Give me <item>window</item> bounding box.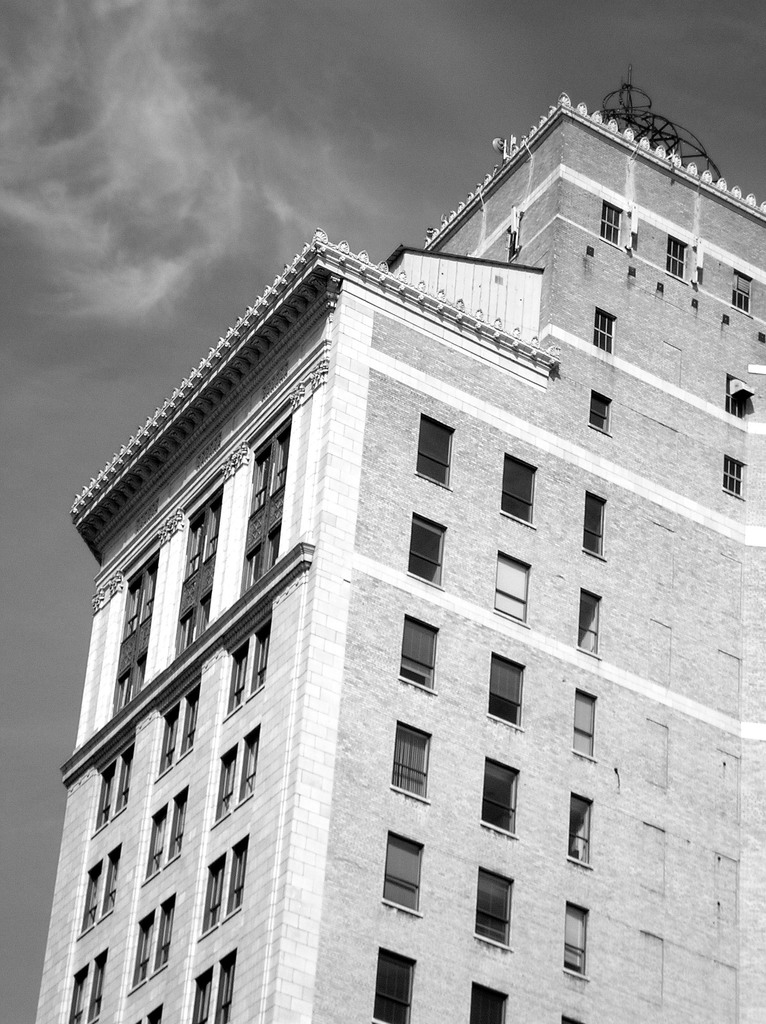
detection(490, 547, 532, 624).
